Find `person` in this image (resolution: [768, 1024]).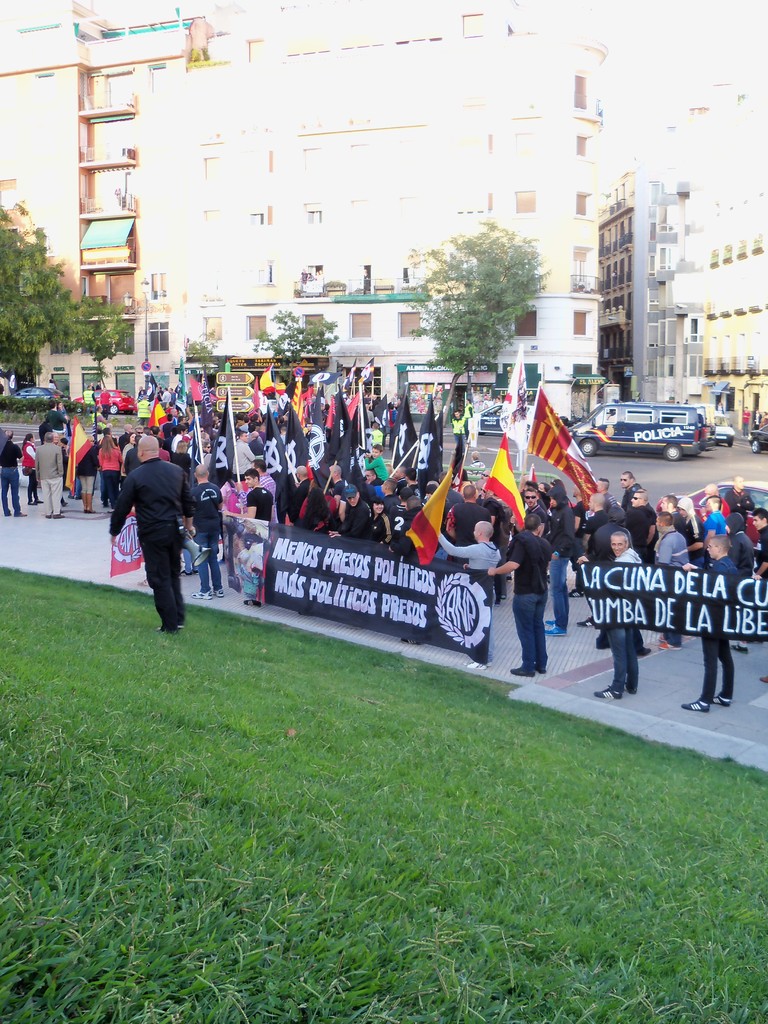
60 435 74 473.
